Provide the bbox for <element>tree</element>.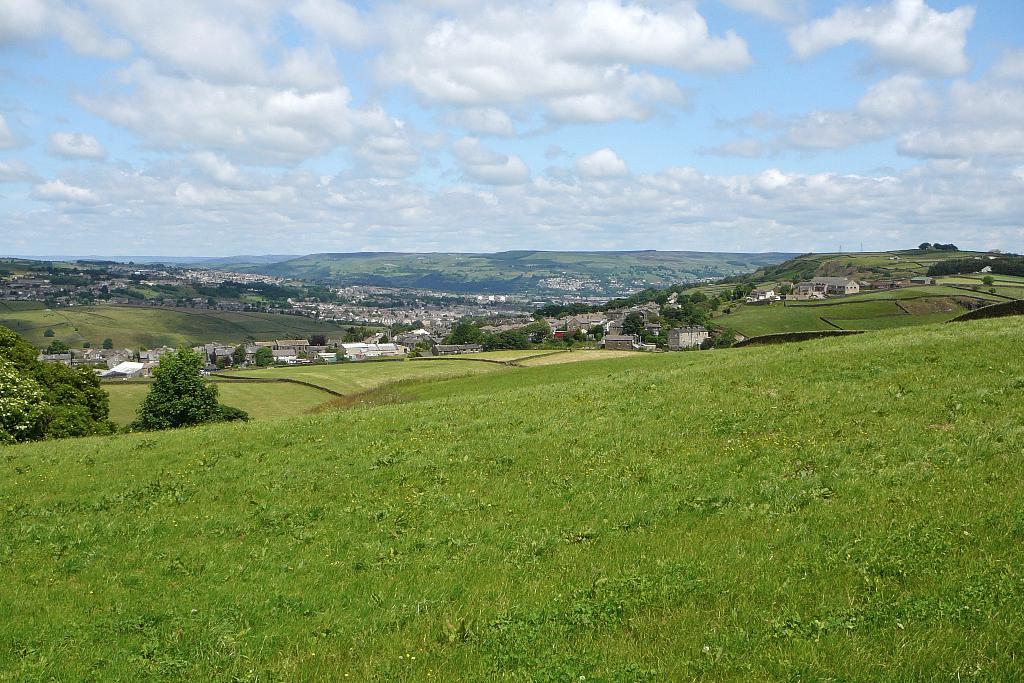
box(129, 336, 220, 434).
